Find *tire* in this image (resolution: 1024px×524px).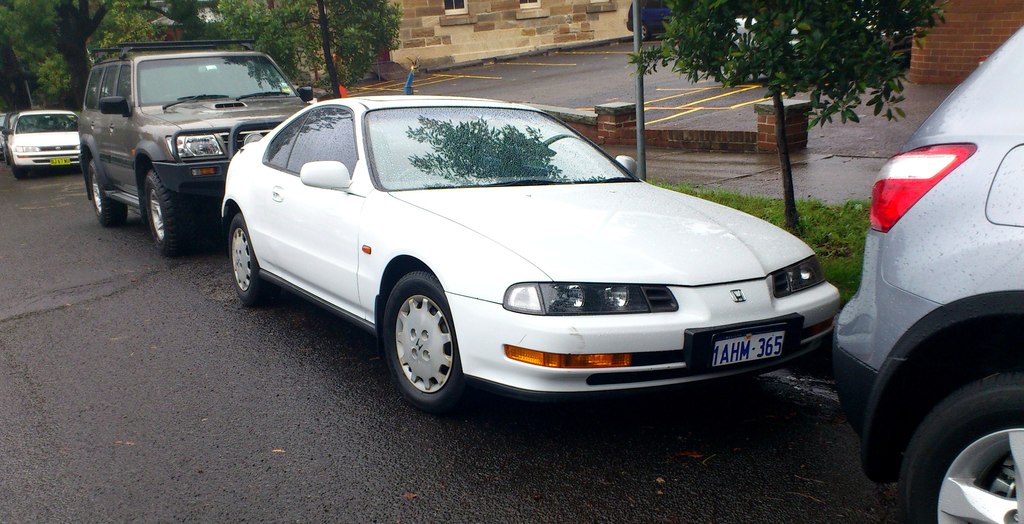
l=903, t=350, r=1023, b=516.
